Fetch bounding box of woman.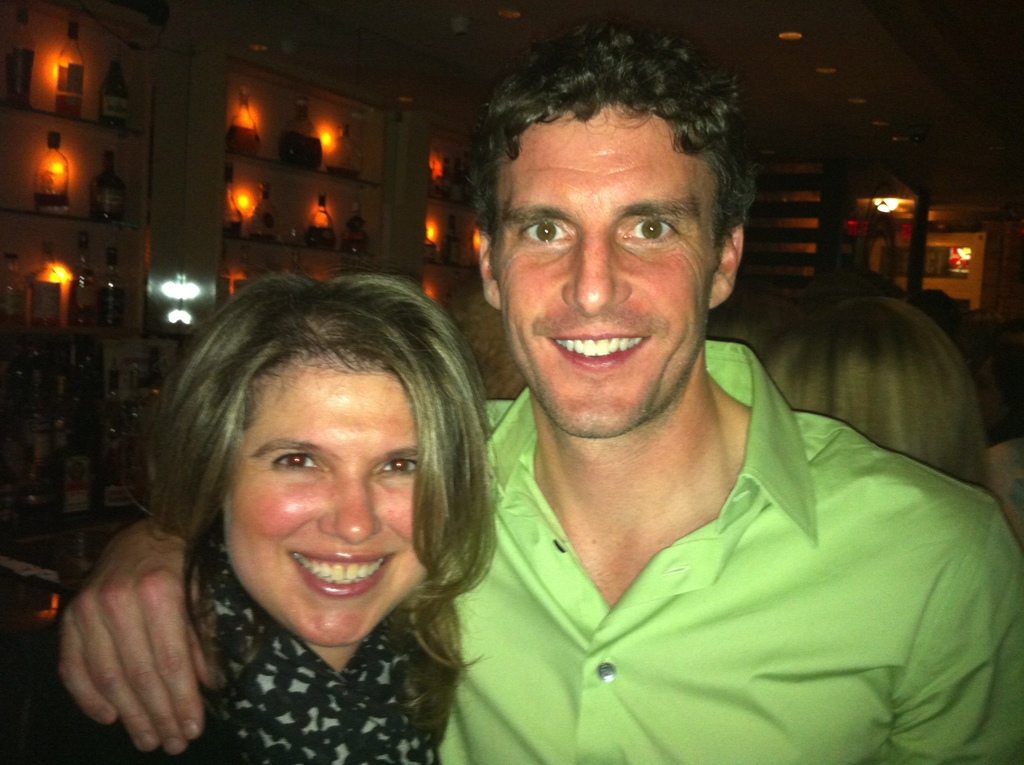
Bbox: [743,282,997,499].
